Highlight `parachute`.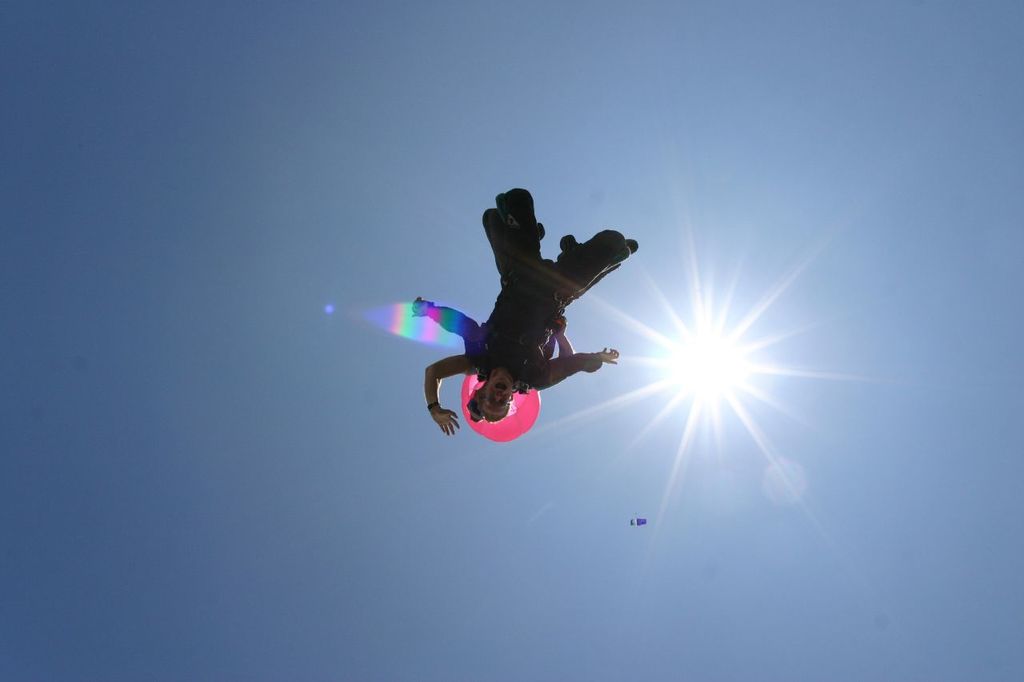
Highlighted region: 462 372 546 443.
